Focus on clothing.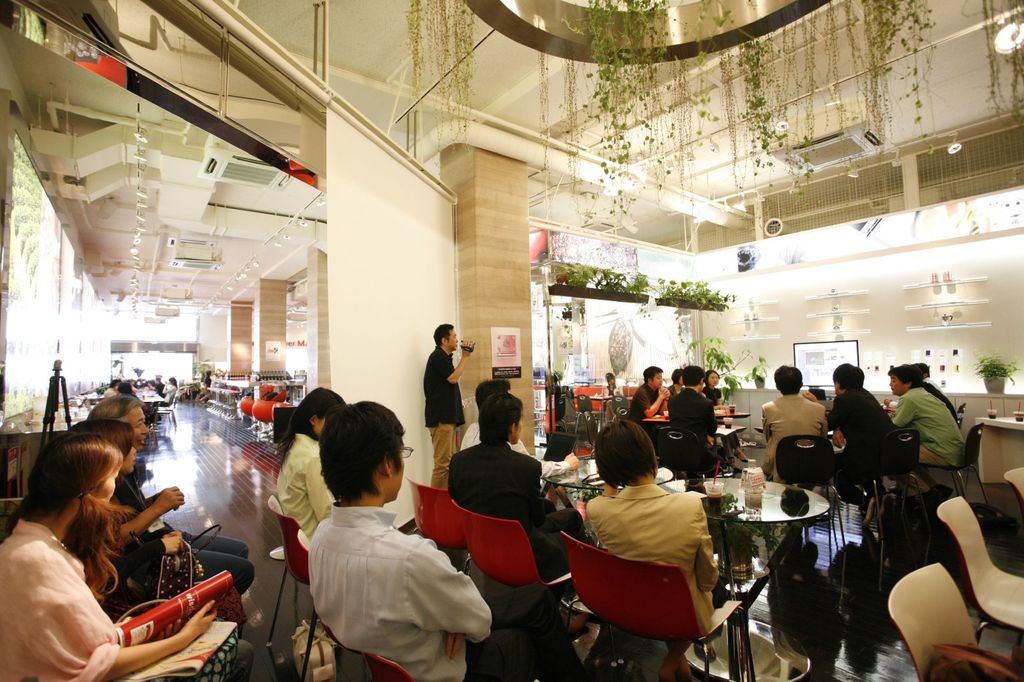
Focused at box=[894, 372, 966, 467].
